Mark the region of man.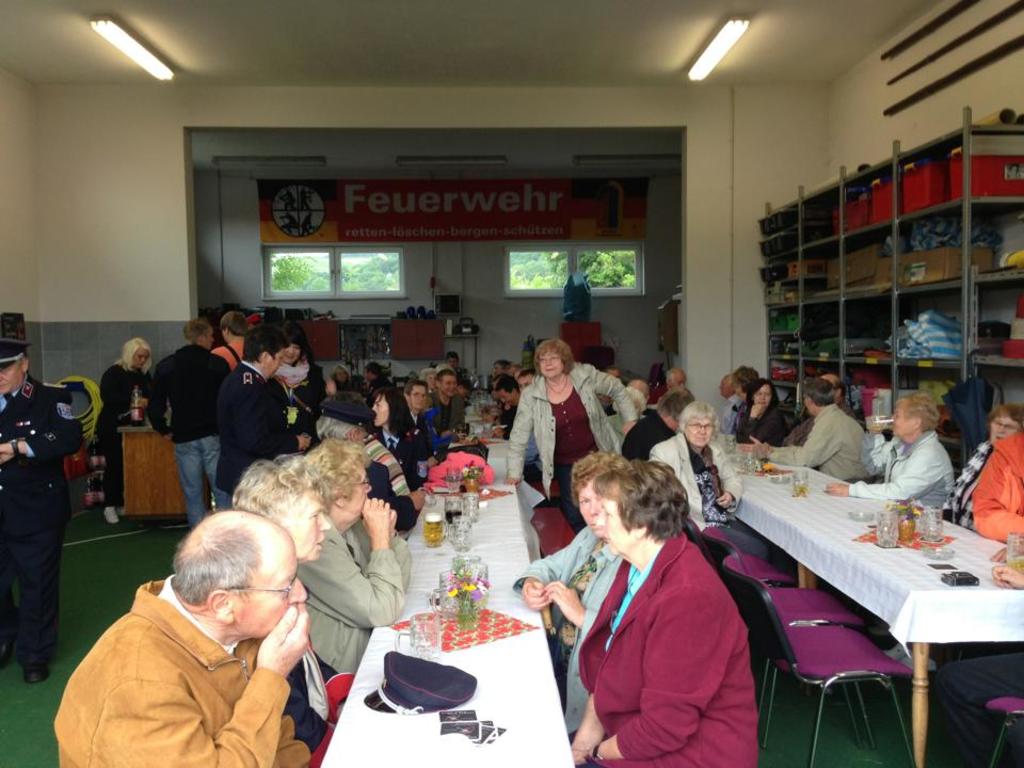
Region: [782, 374, 858, 444].
